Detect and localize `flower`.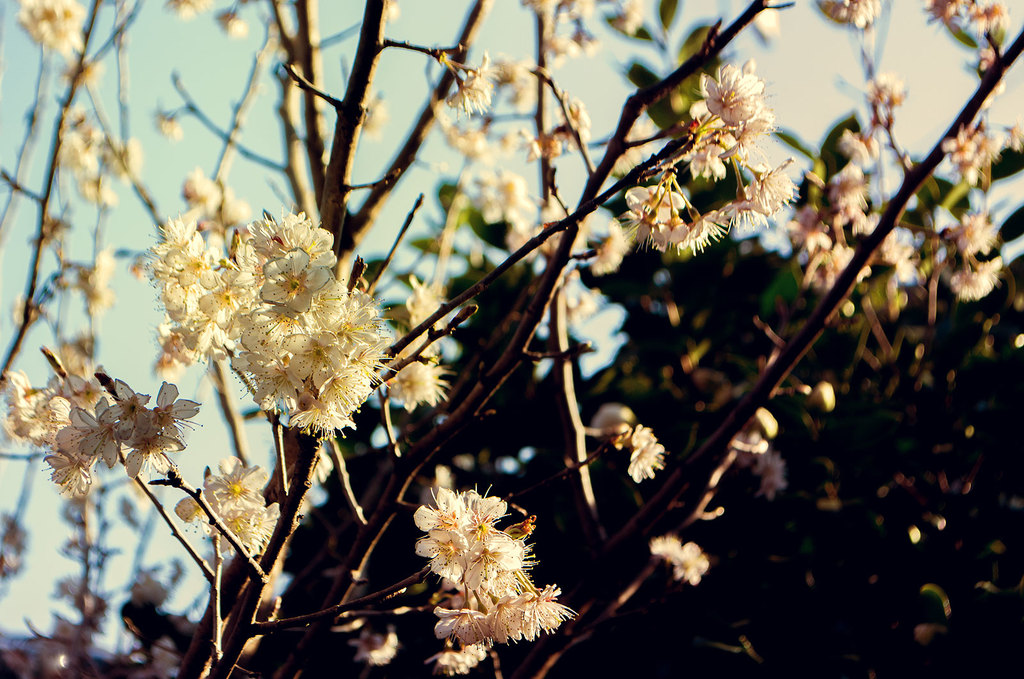
Localized at bbox=[598, 220, 627, 273].
